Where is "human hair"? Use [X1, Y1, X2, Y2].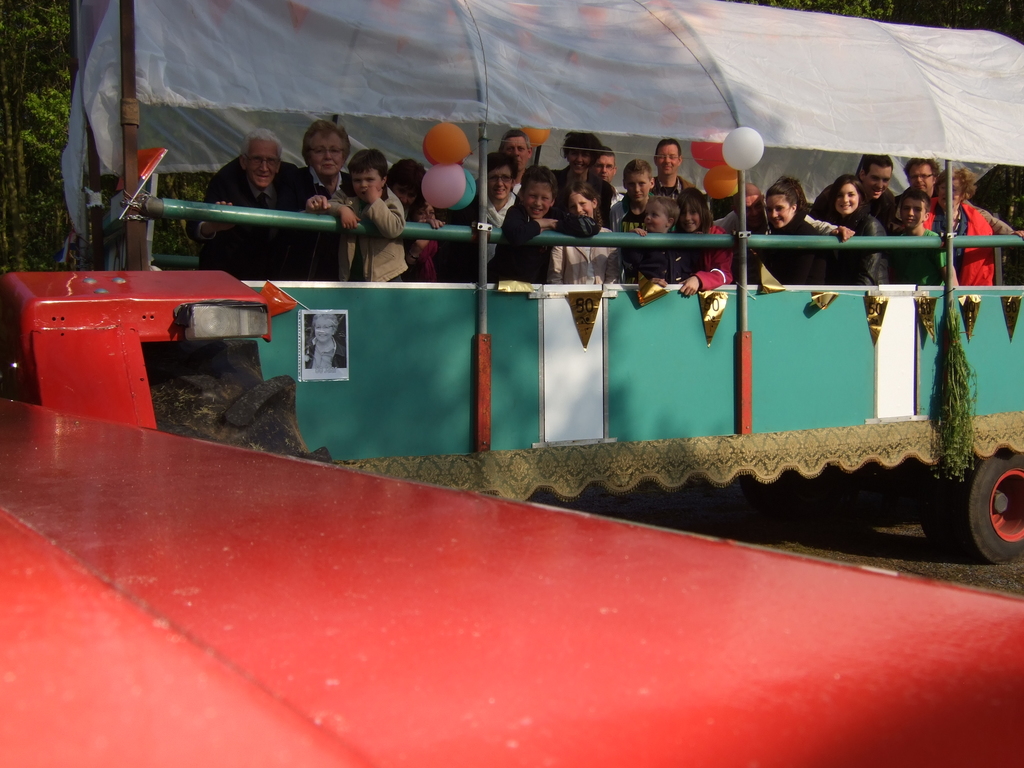
[593, 147, 619, 164].
